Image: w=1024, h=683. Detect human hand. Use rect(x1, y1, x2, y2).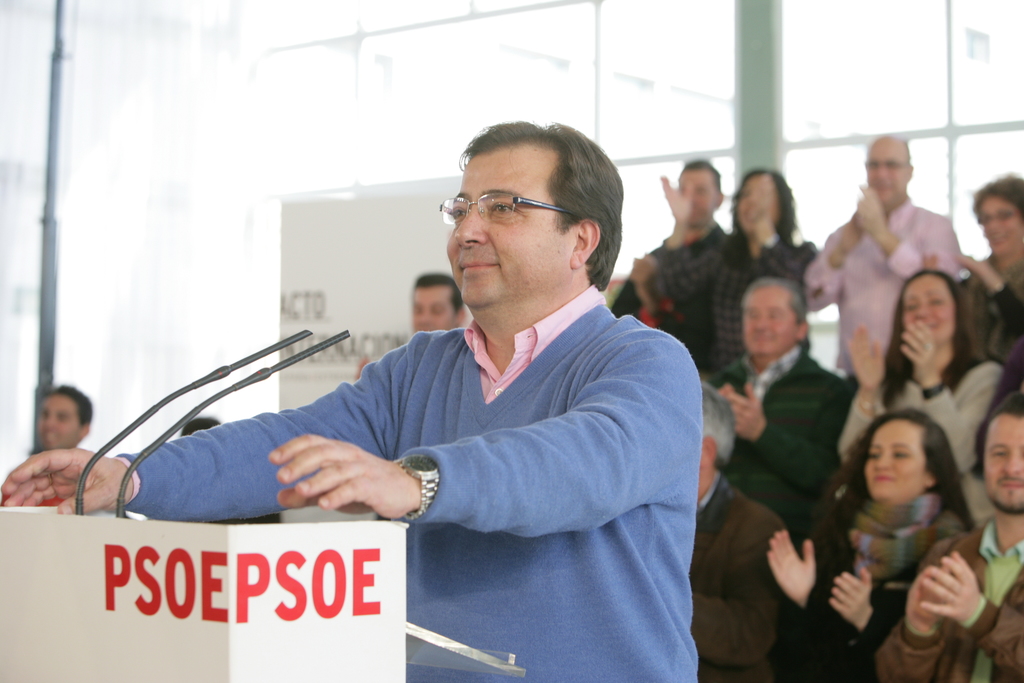
rect(843, 322, 888, 388).
